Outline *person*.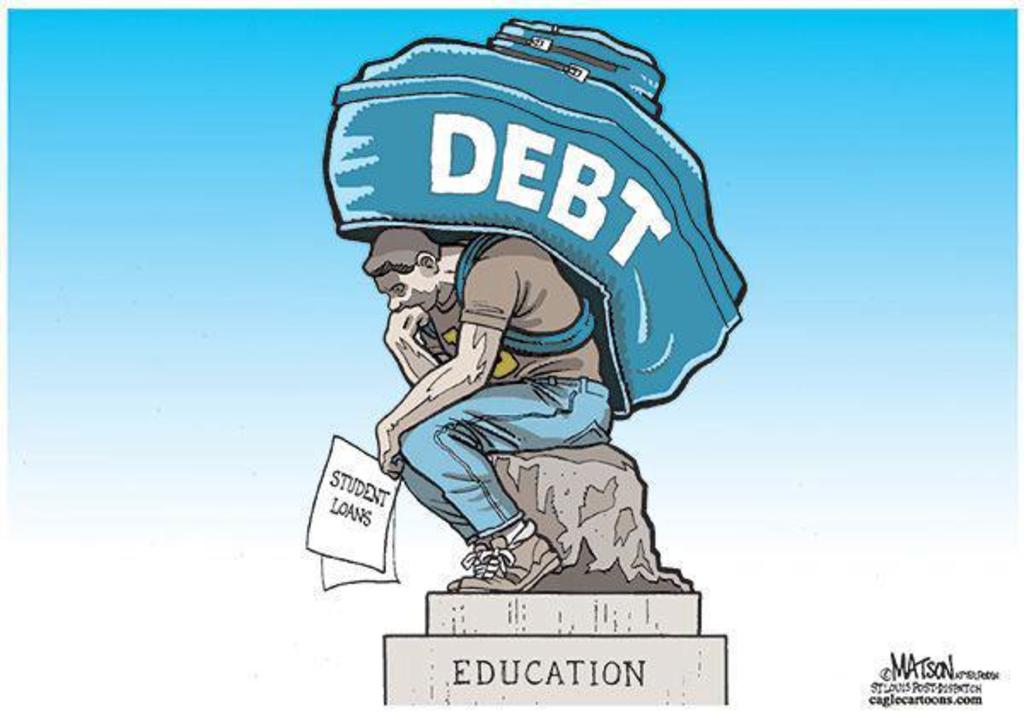
Outline: <box>369,220,614,596</box>.
